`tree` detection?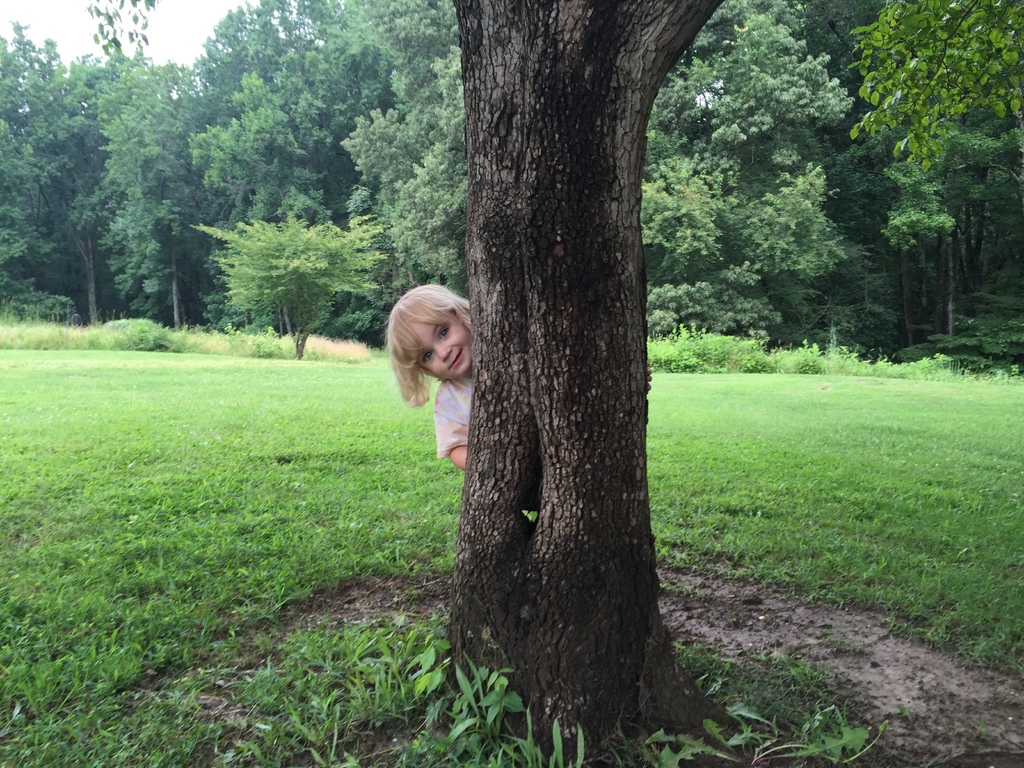
box(778, 1, 904, 334)
